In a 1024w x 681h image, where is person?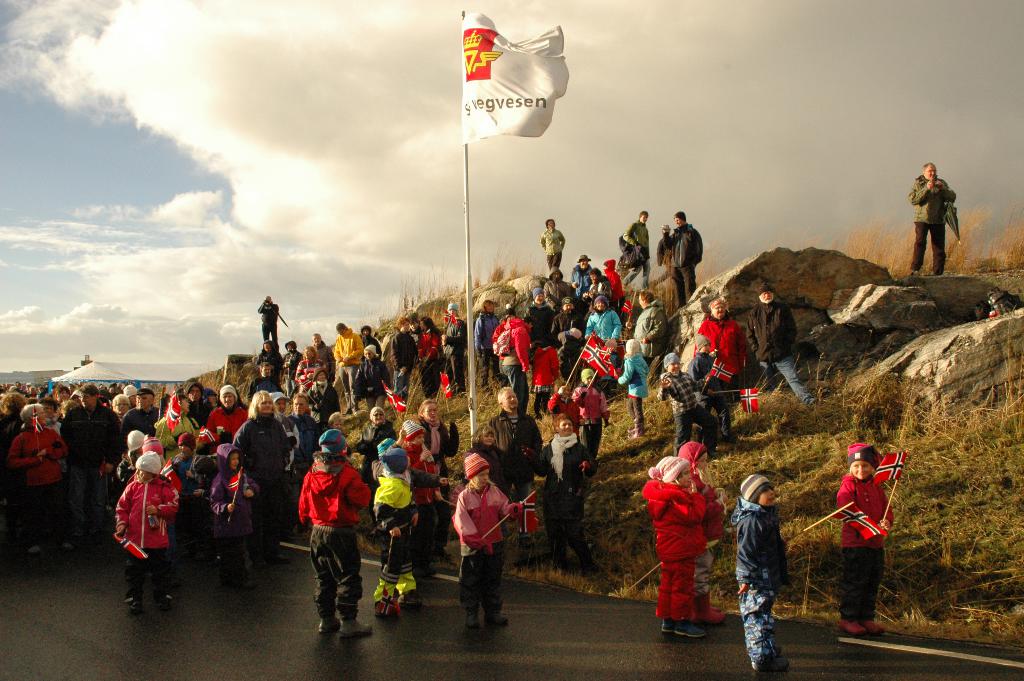
641 463 703 637.
